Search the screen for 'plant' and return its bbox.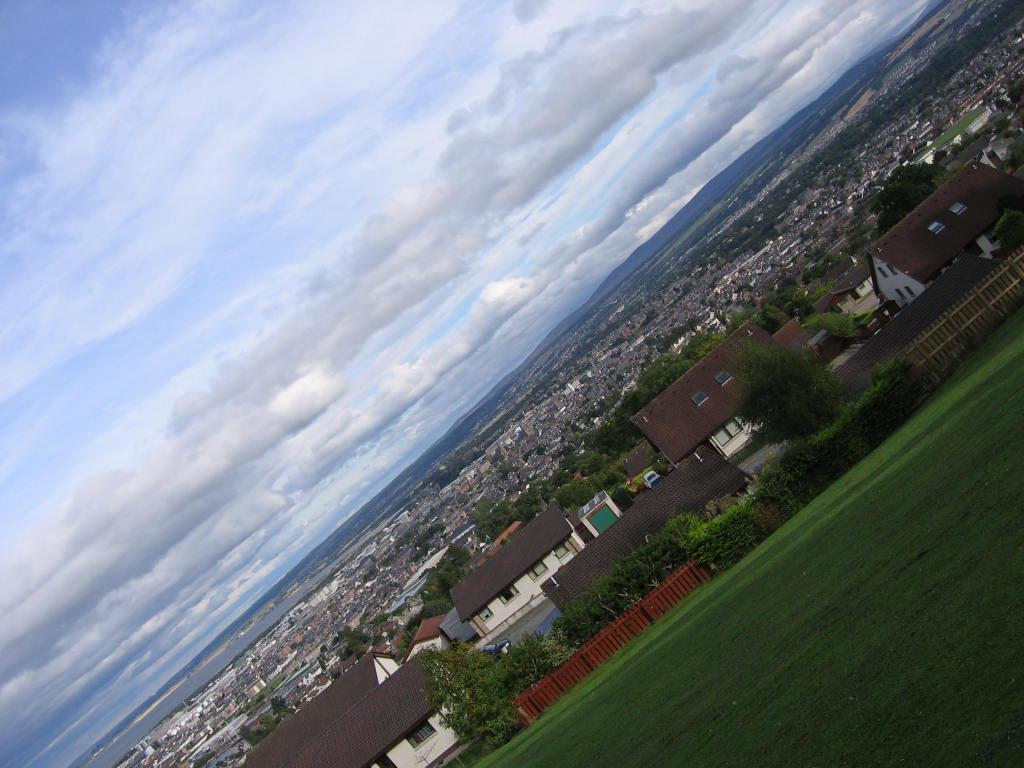
Found: detection(423, 641, 573, 751).
